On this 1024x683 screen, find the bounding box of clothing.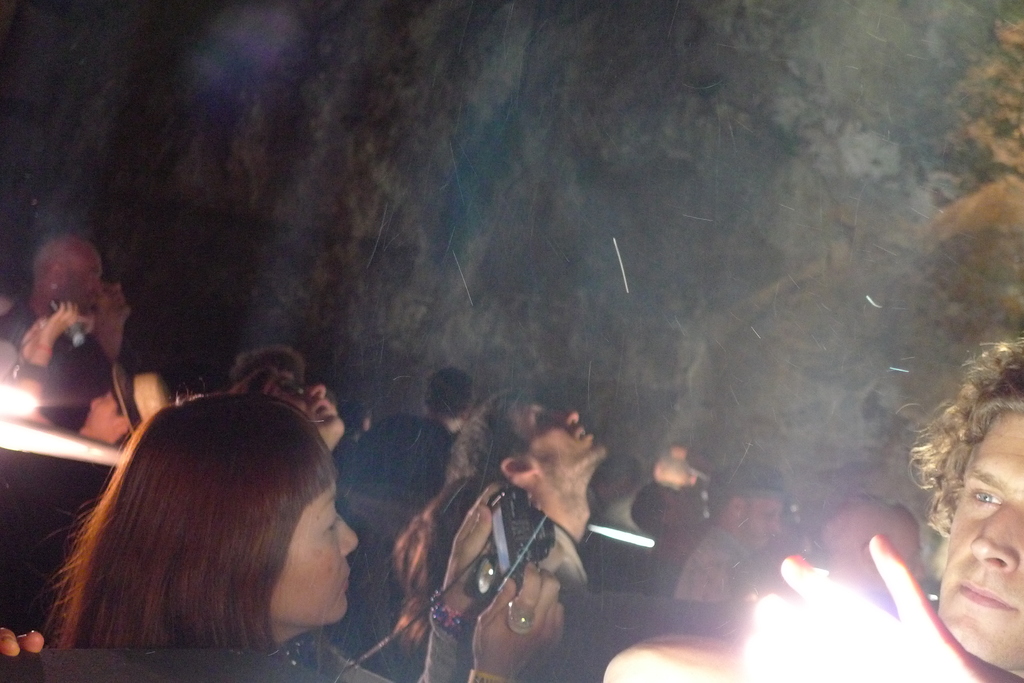
Bounding box: box=[342, 410, 458, 510].
